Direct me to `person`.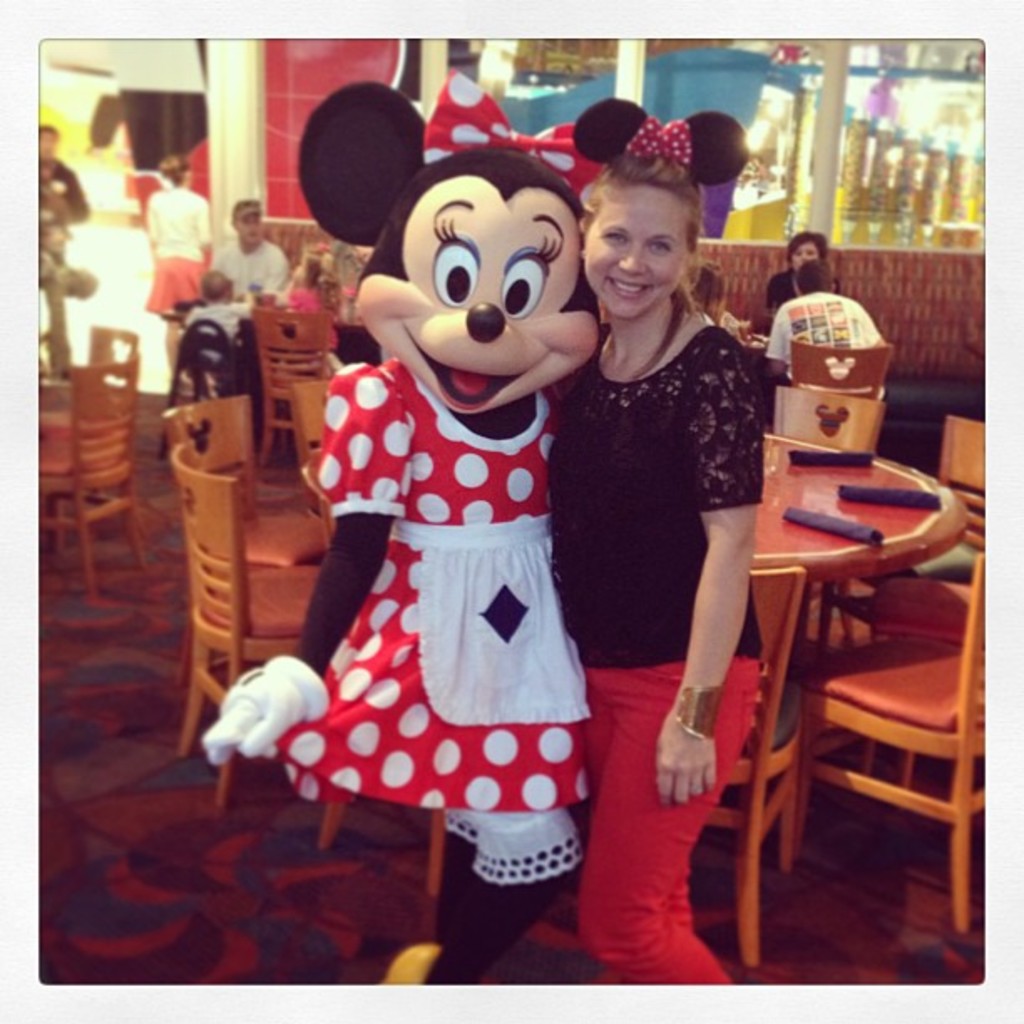
Direction: <bbox>554, 152, 768, 984</bbox>.
